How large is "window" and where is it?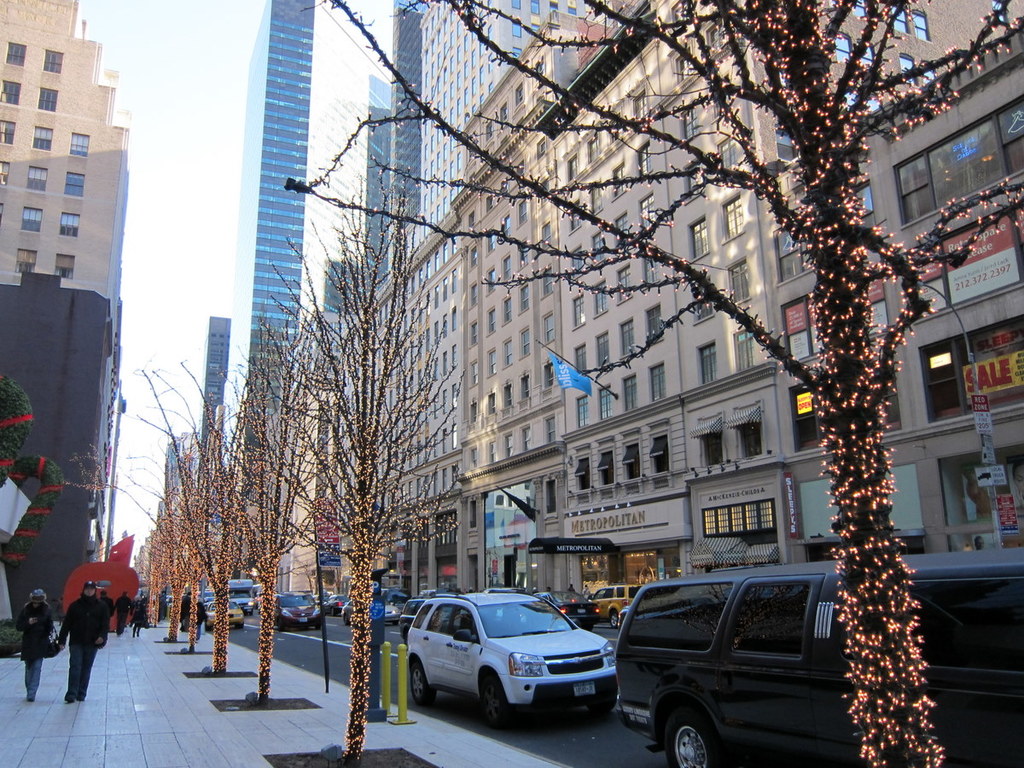
Bounding box: bbox=[621, 319, 635, 358].
